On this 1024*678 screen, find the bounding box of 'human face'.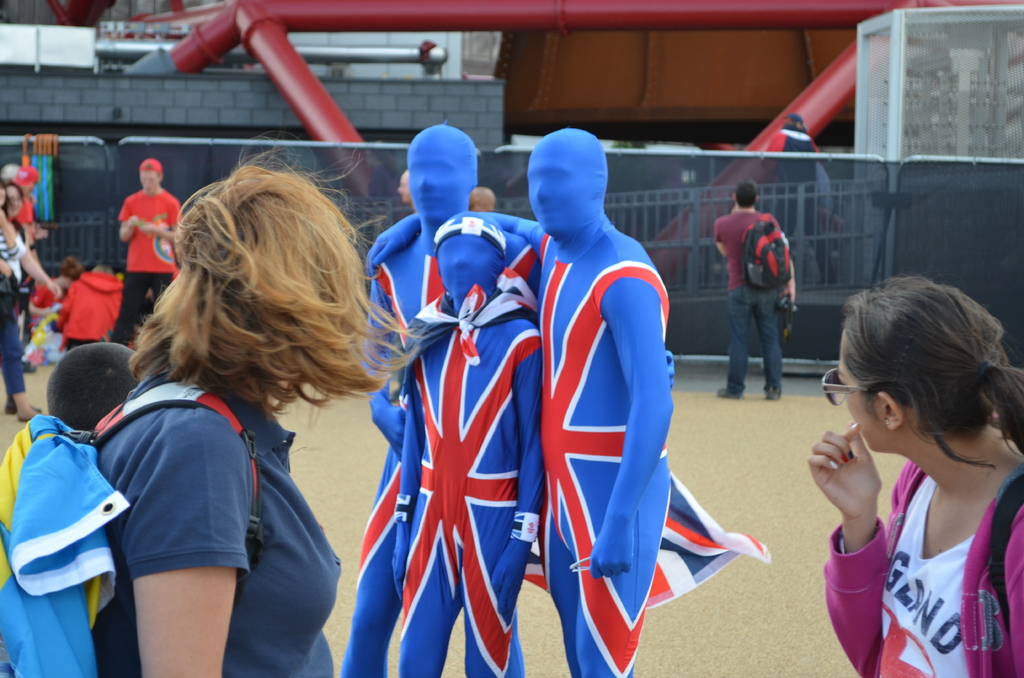
Bounding box: rect(837, 334, 883, 451).
